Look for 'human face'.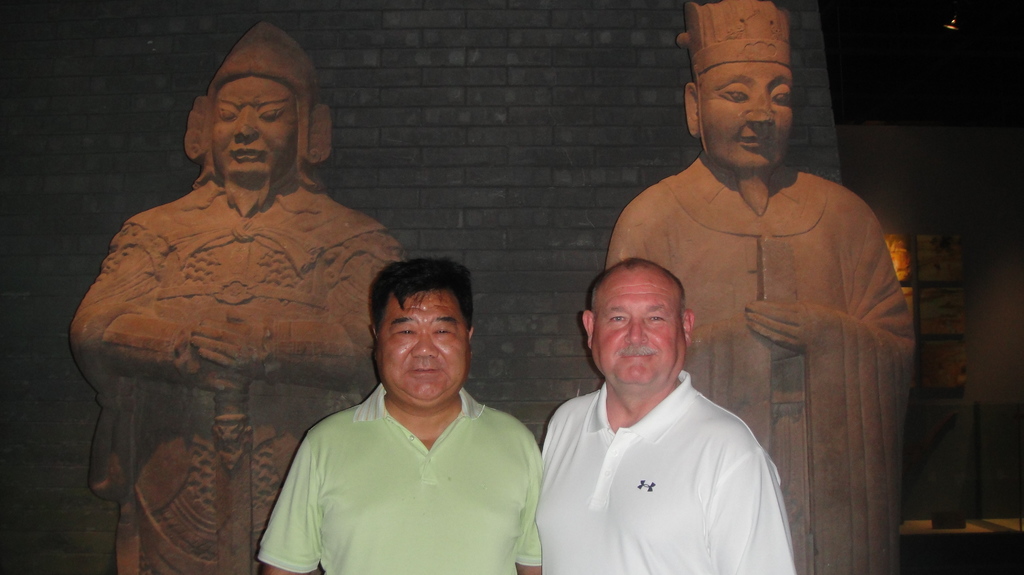
Found: x1=378, y1=287, x2=472, y2=413.
